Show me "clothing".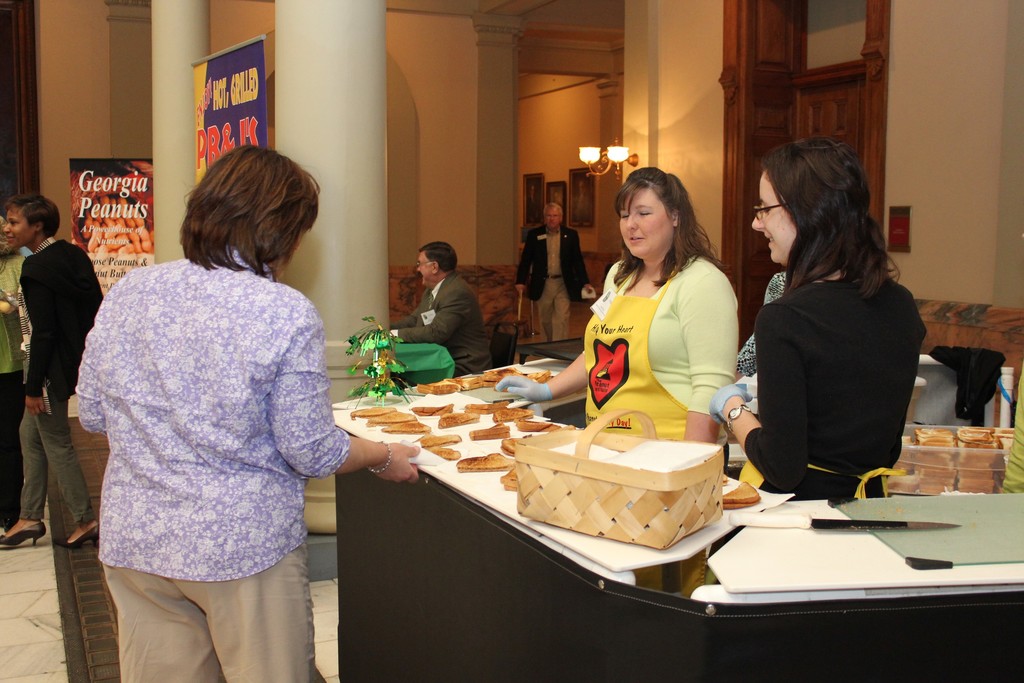
"clothing" is here: 14,240,104,523.
